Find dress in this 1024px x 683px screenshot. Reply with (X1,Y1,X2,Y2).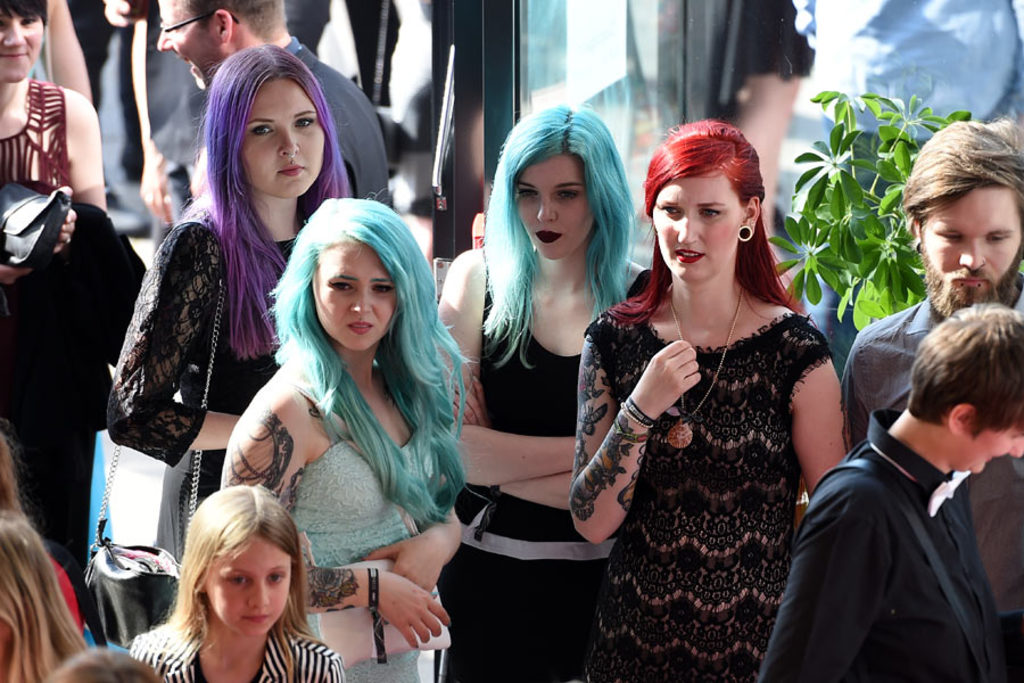
(104,197,297,570).
